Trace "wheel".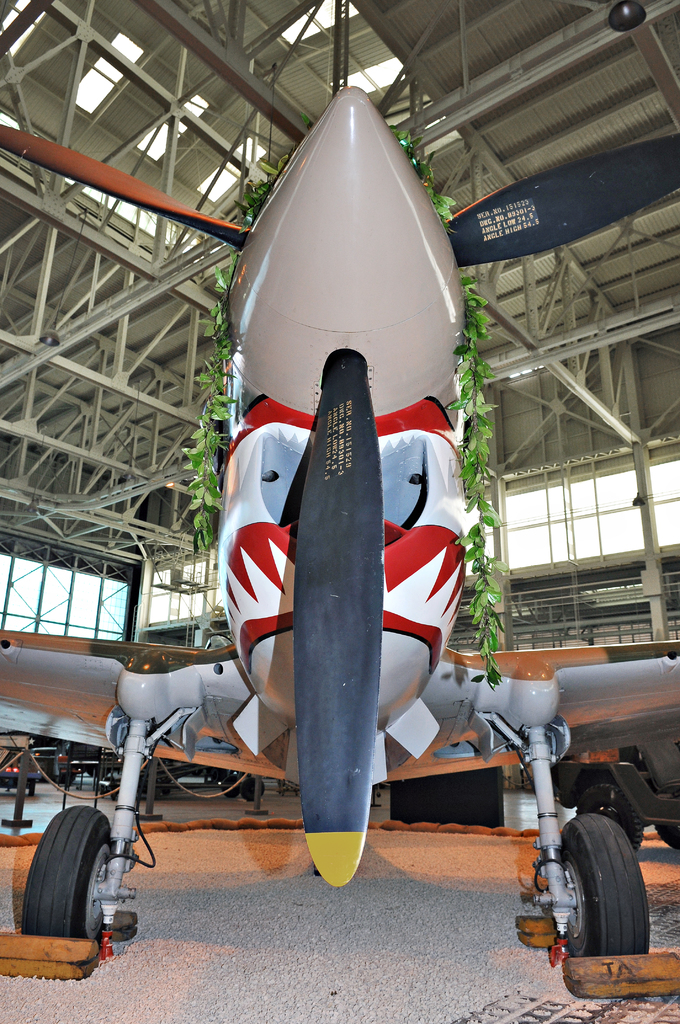
Traced to <box>578,787,642,853</box>.
